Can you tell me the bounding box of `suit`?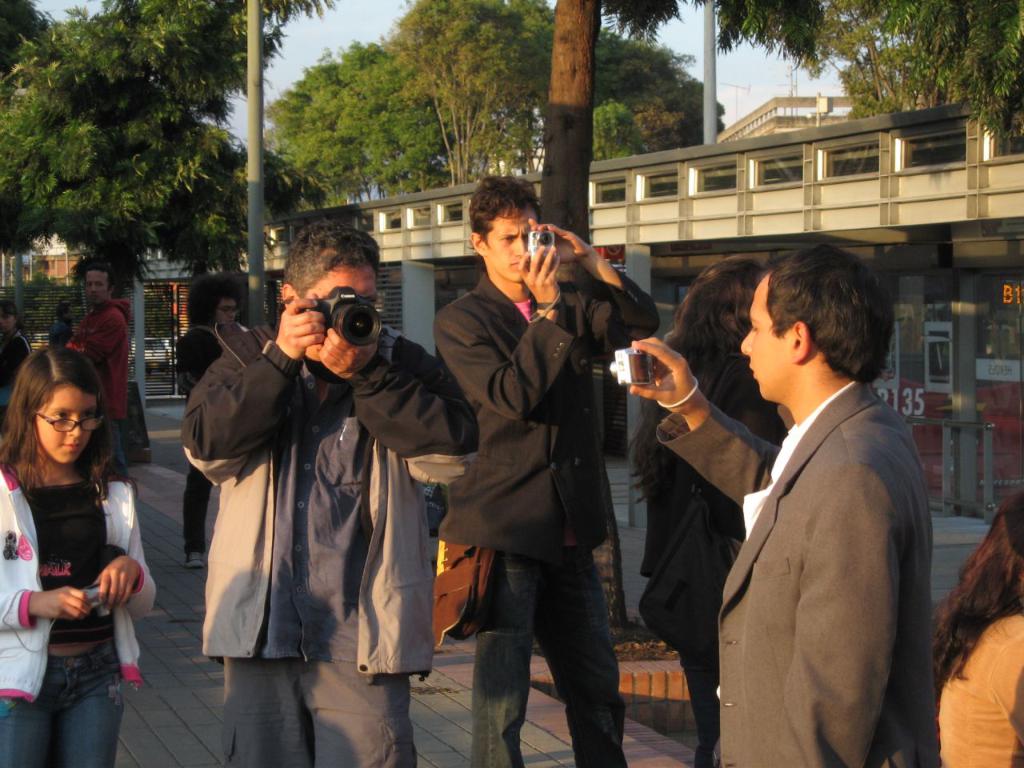
<box>694,251,947,767</box>.
